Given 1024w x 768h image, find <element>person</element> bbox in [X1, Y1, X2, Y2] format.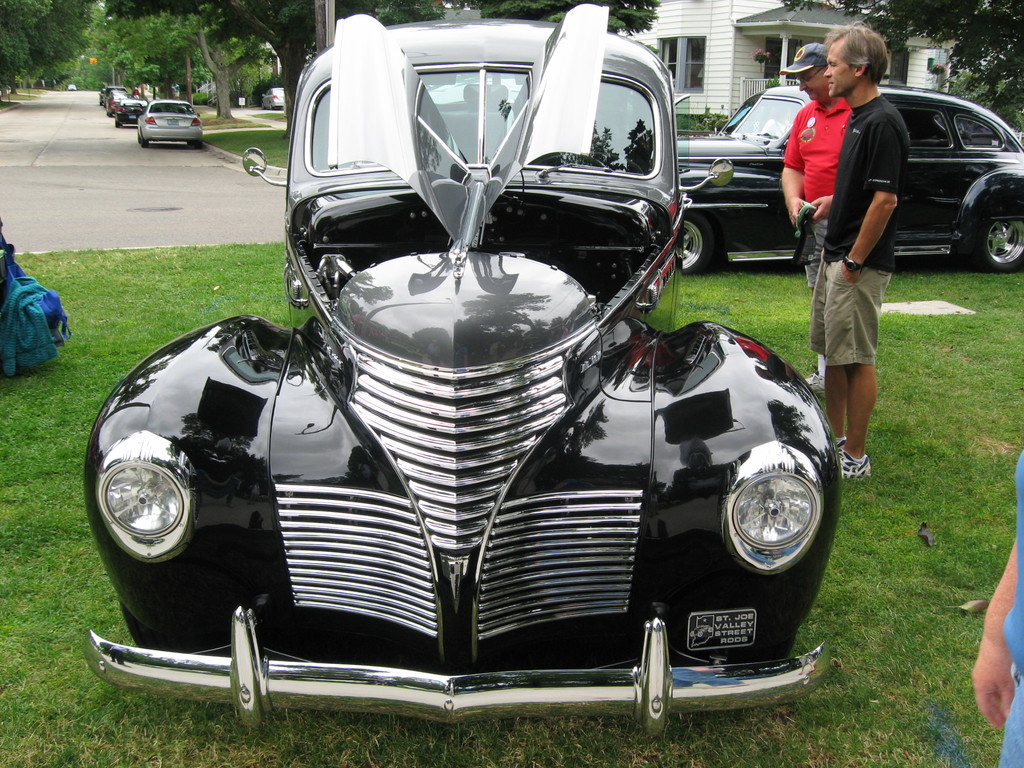
[778, 42, 858, 392].
